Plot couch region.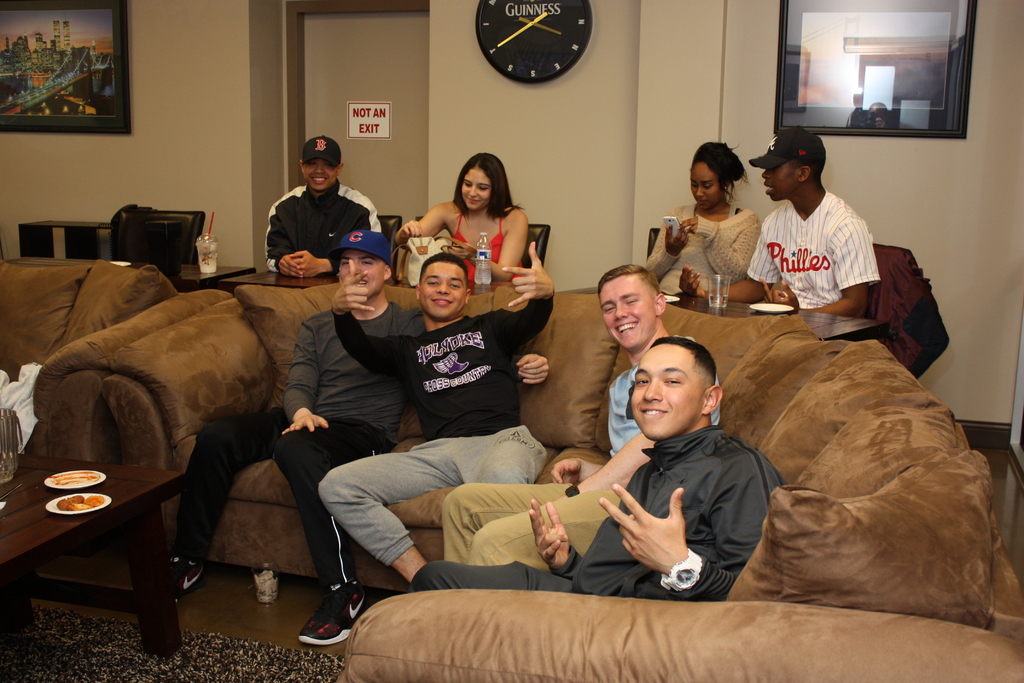
Plotted at bbox=(92, 277, 1023, 682).
